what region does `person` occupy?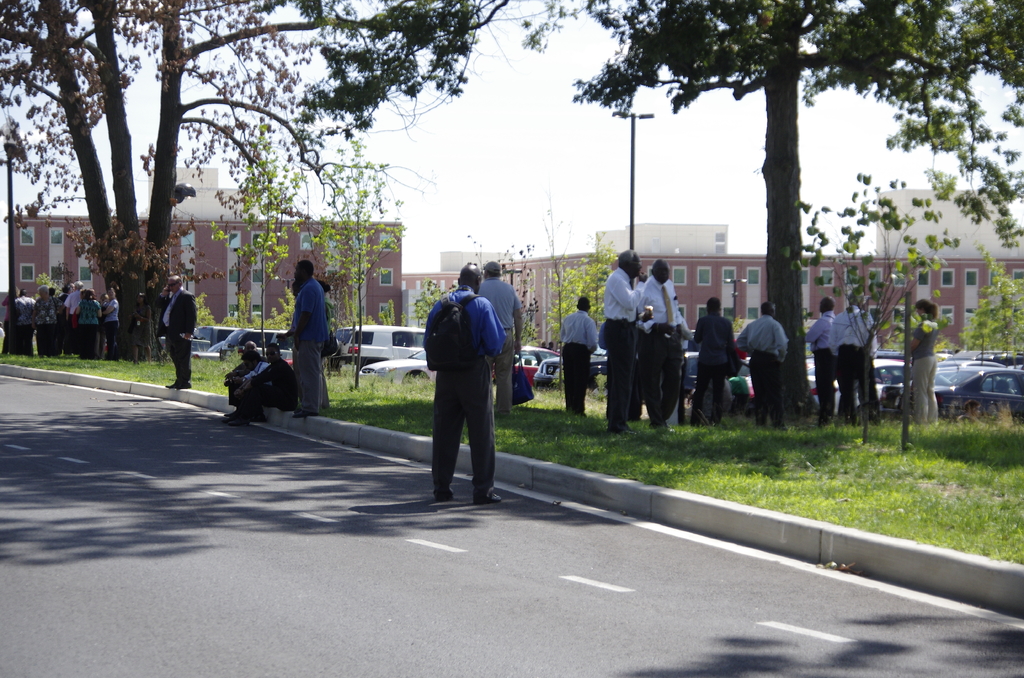
bbox(417, 244, 507, 504).
